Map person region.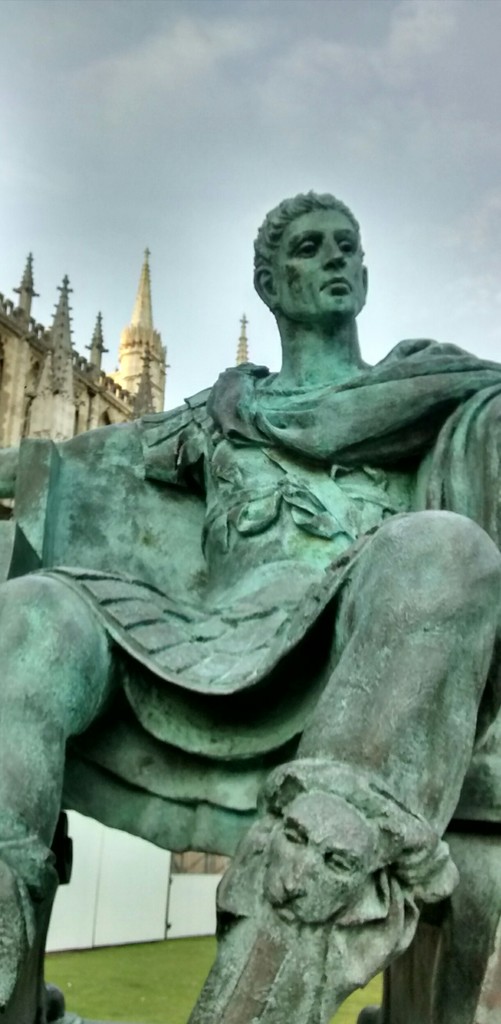
Mapped to box=[57, 186, 491, 1023].
